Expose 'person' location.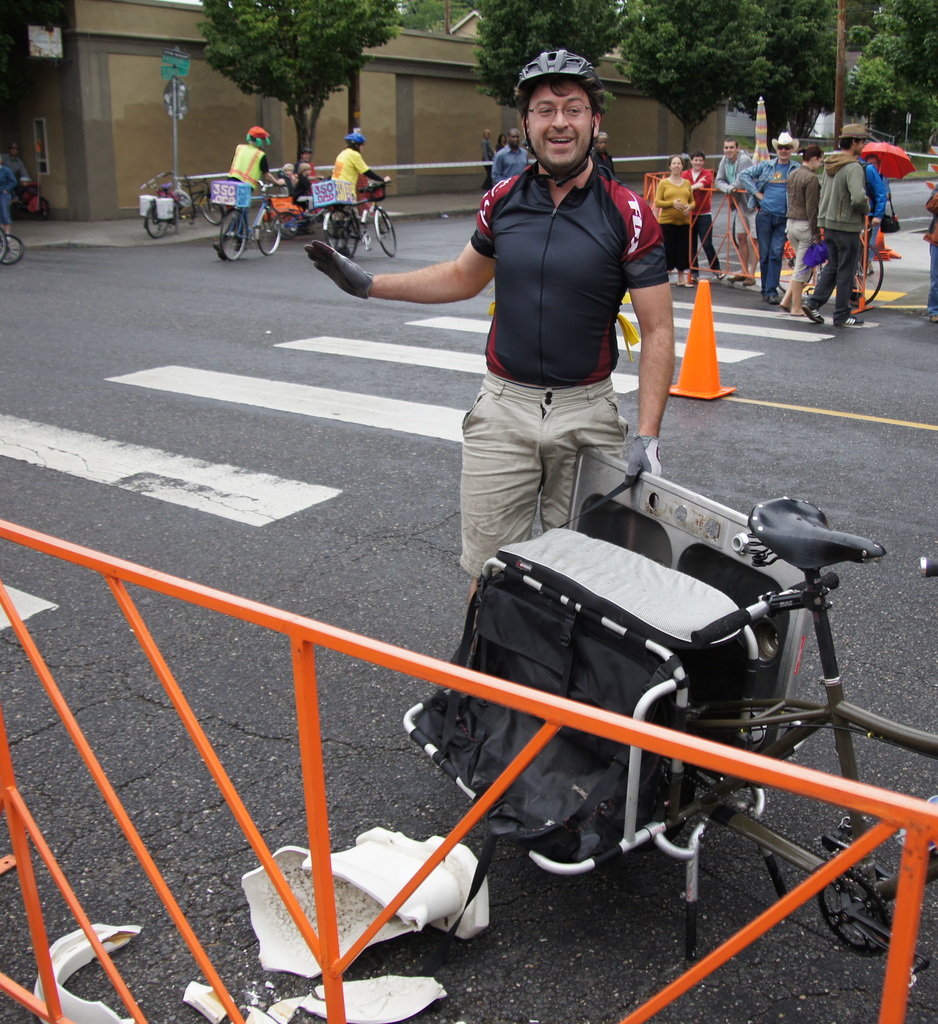
Exposed at select_region(336, 125, 391, 241).
